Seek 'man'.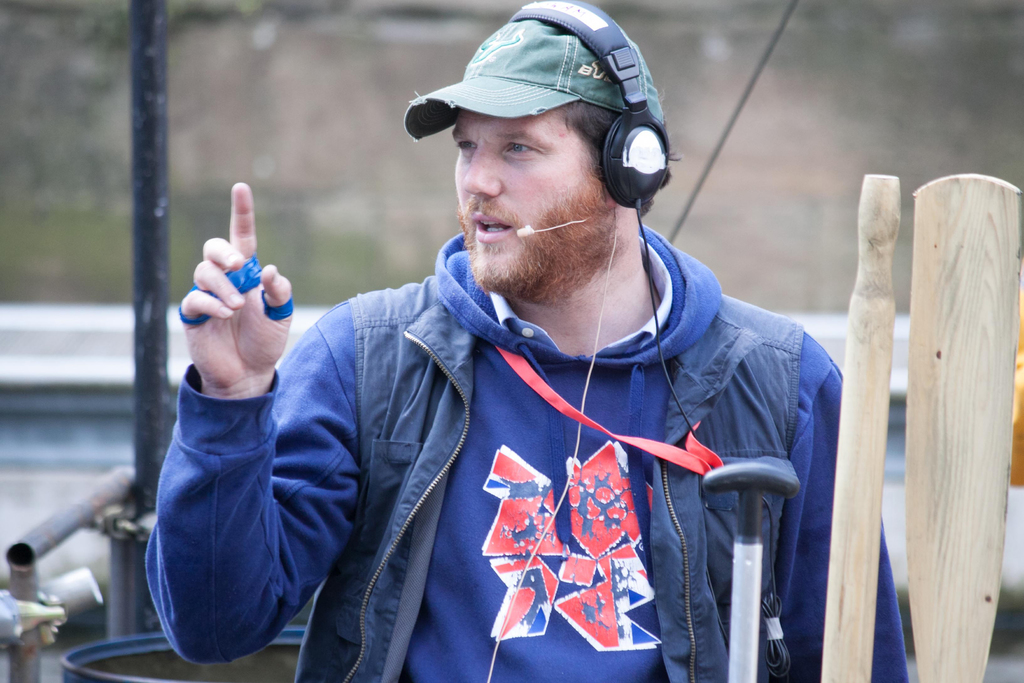
bbox=[172, 0, 867, 682].
